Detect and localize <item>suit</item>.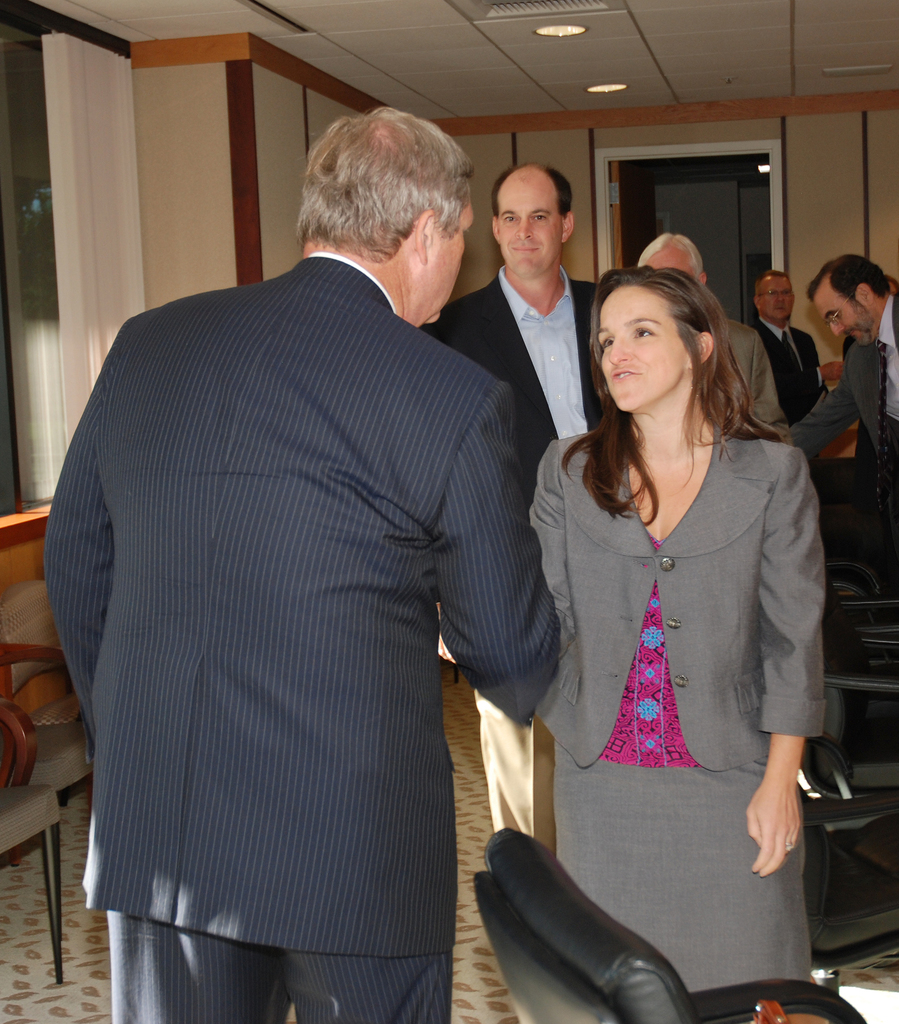
Localized at region(422, 264, 601, 837).
